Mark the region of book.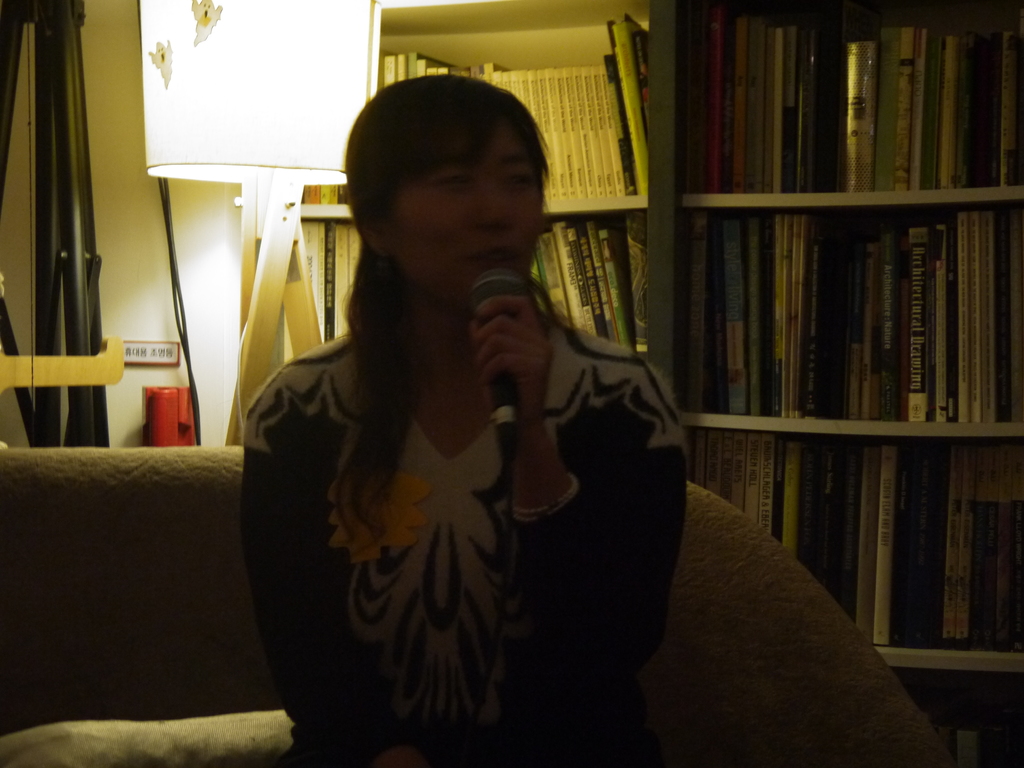
Region: [left=764, top=29, right=788, bottom=193].
